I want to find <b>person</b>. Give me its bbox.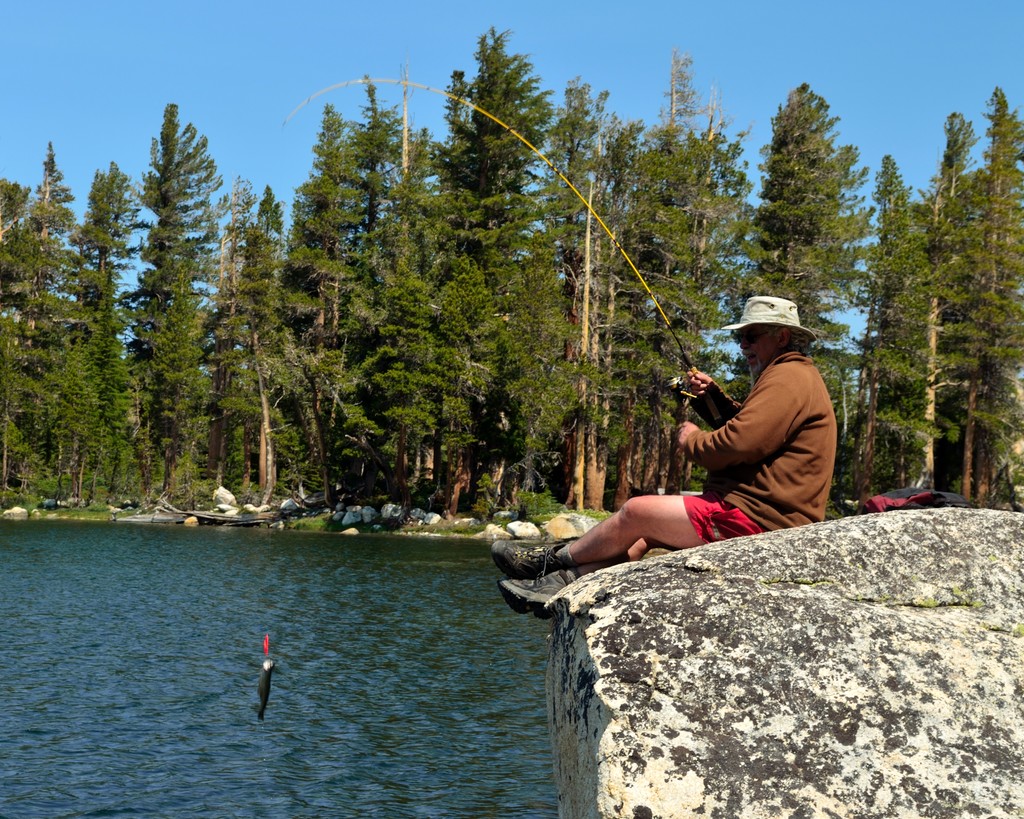
box(490, 294, 840, 622).
